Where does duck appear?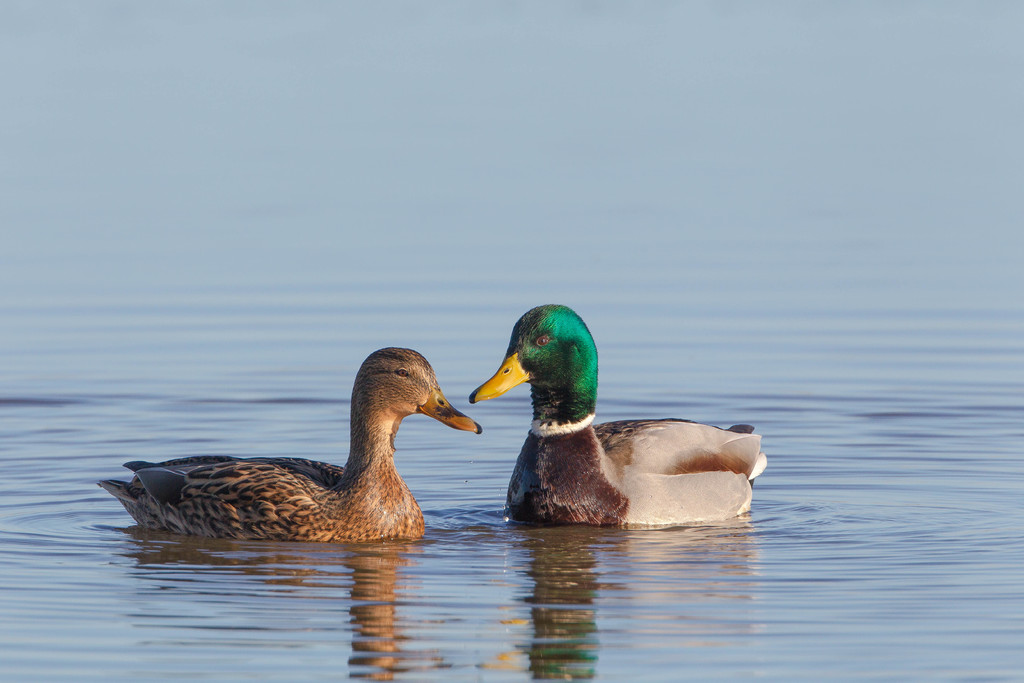
Appears at locate(87, 343, 488, 558).
